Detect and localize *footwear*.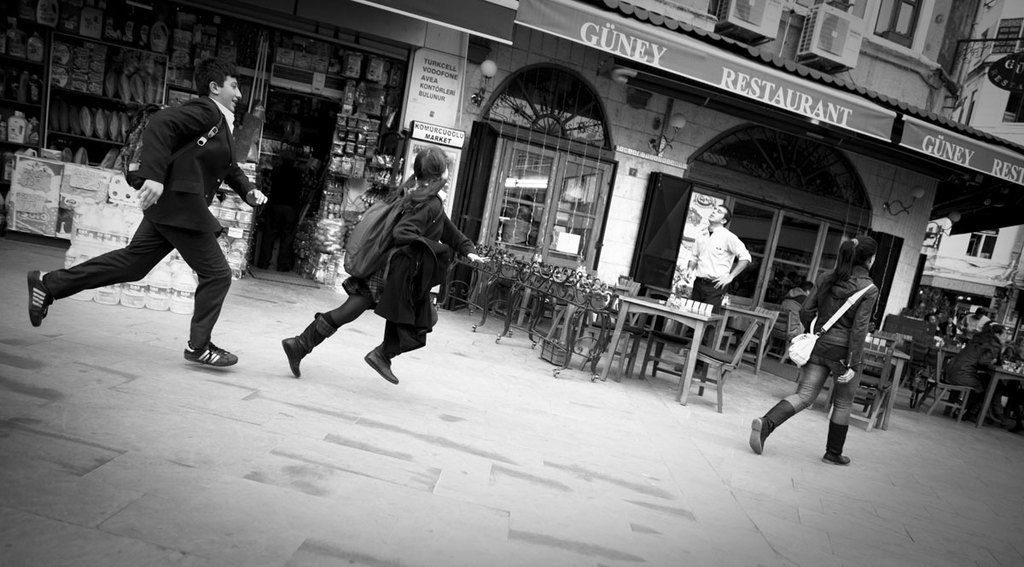
Localized at region(184, 339, 237, 368).
